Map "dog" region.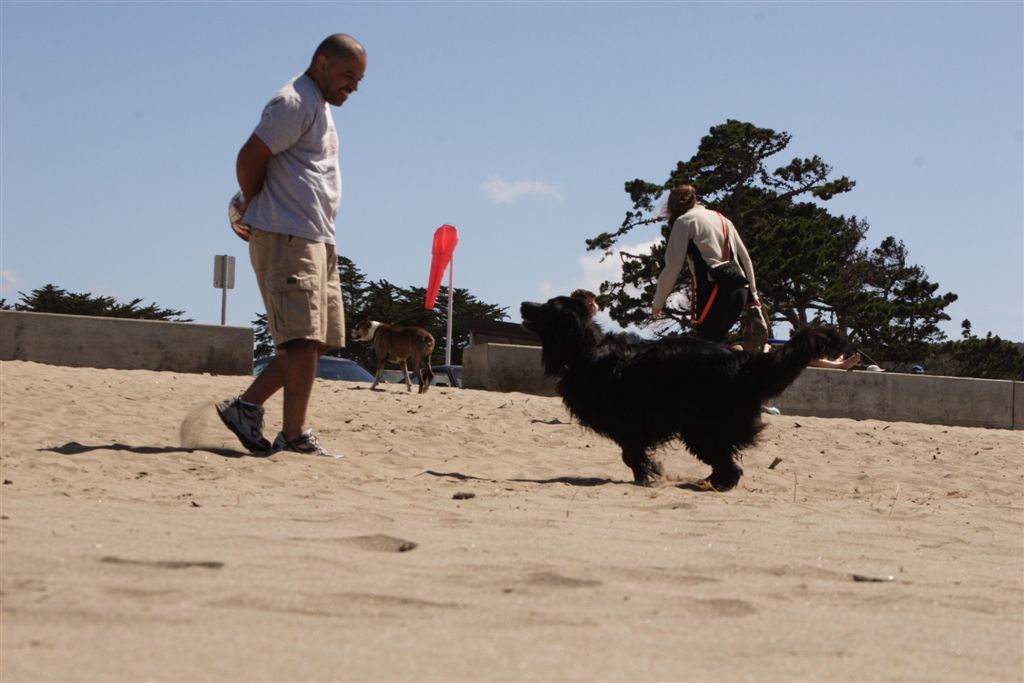
Mapped to 349 317 436 397.
